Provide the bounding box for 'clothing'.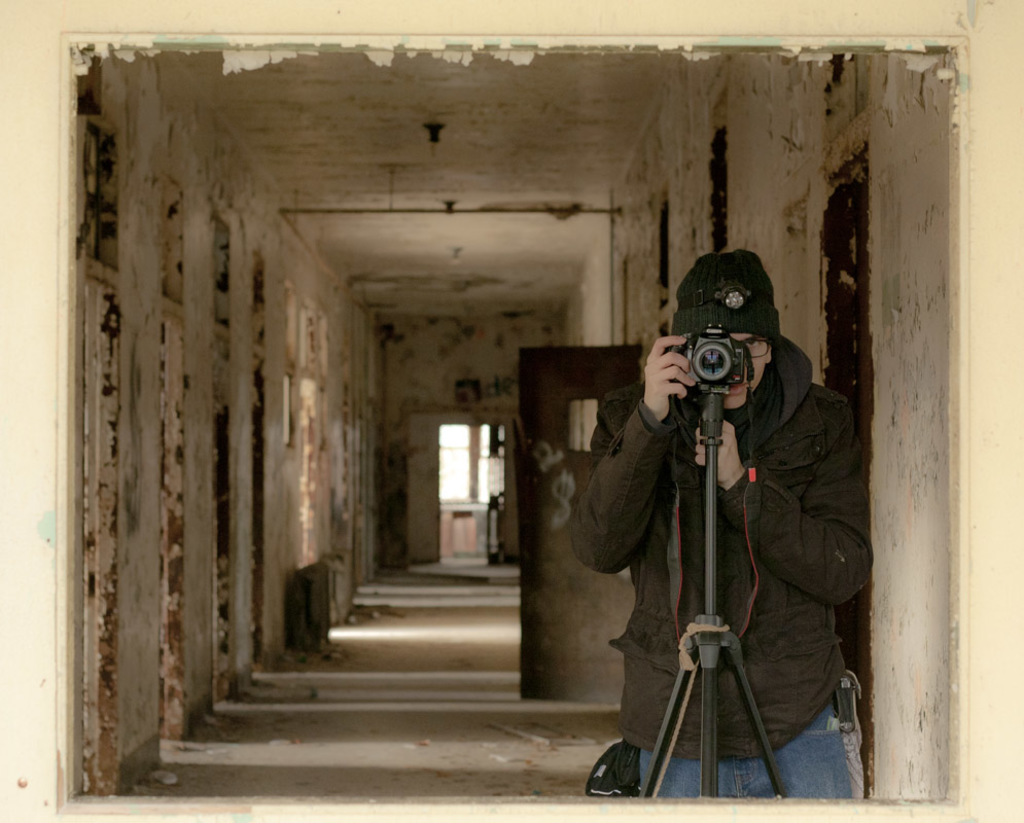
x1=560 y1=328 x2=917 y2=819.
